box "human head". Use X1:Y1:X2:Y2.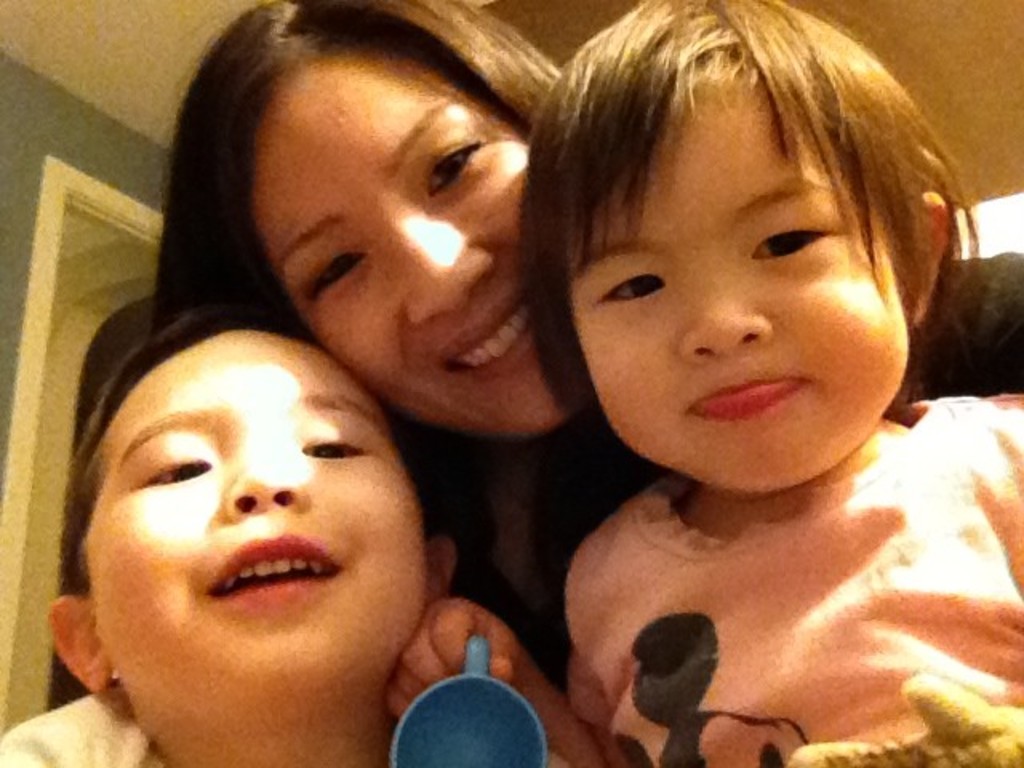
42:304:466:722.
